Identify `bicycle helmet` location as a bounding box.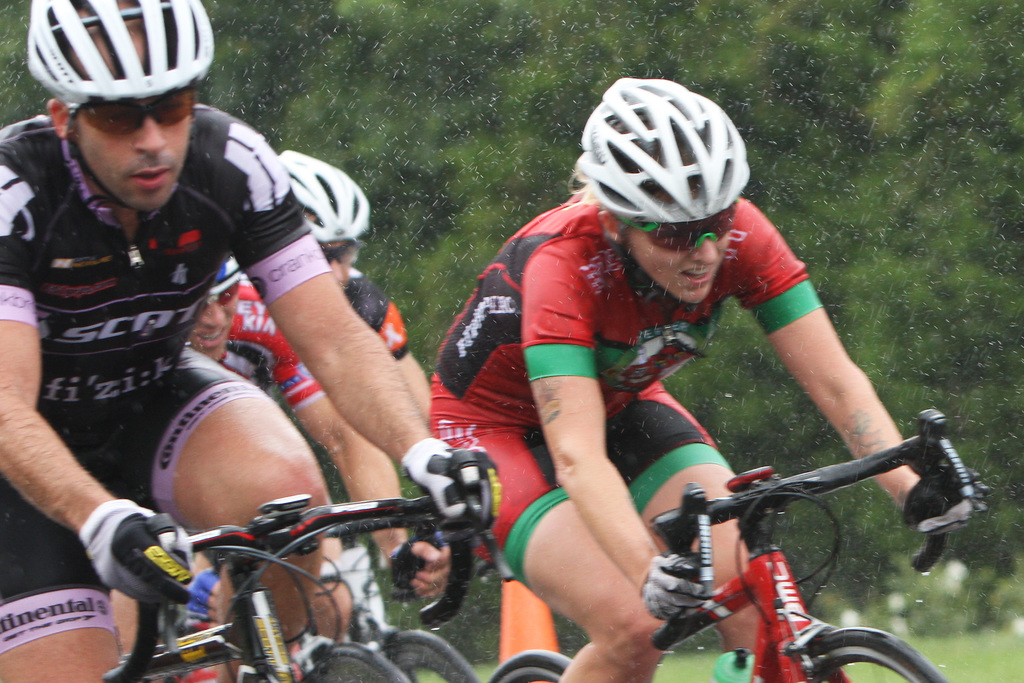
[x1=287, y1=142, x2=367, y2=247].
